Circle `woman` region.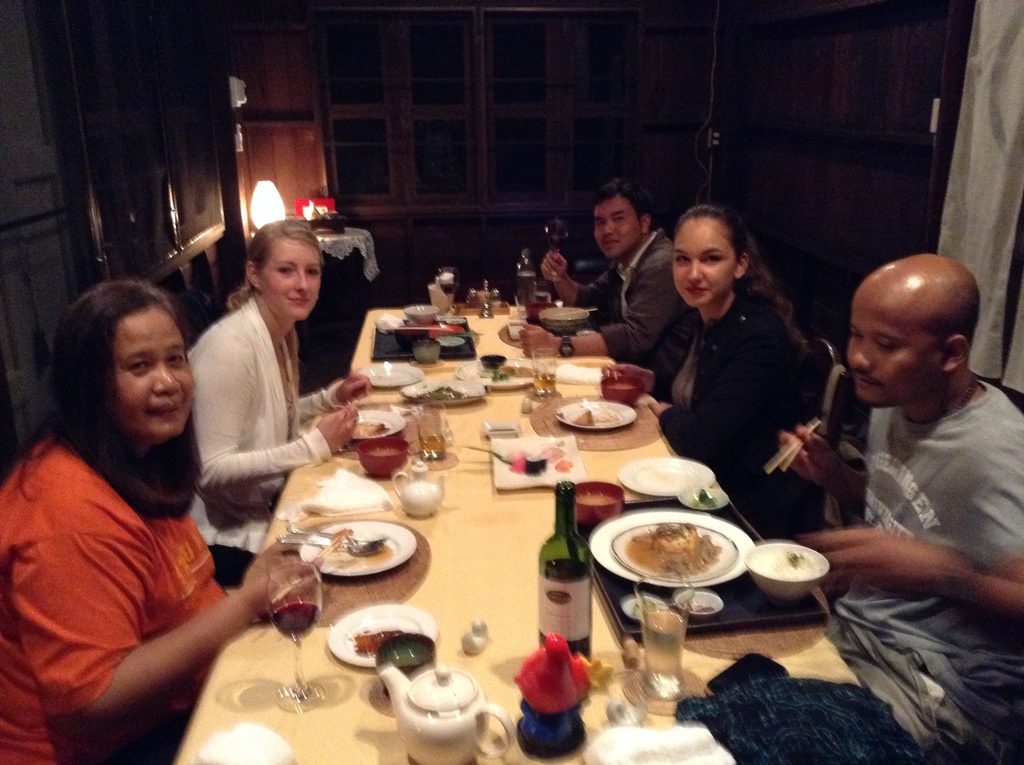
Region: <bbox>0, 282, 323, 764</bbox>.
